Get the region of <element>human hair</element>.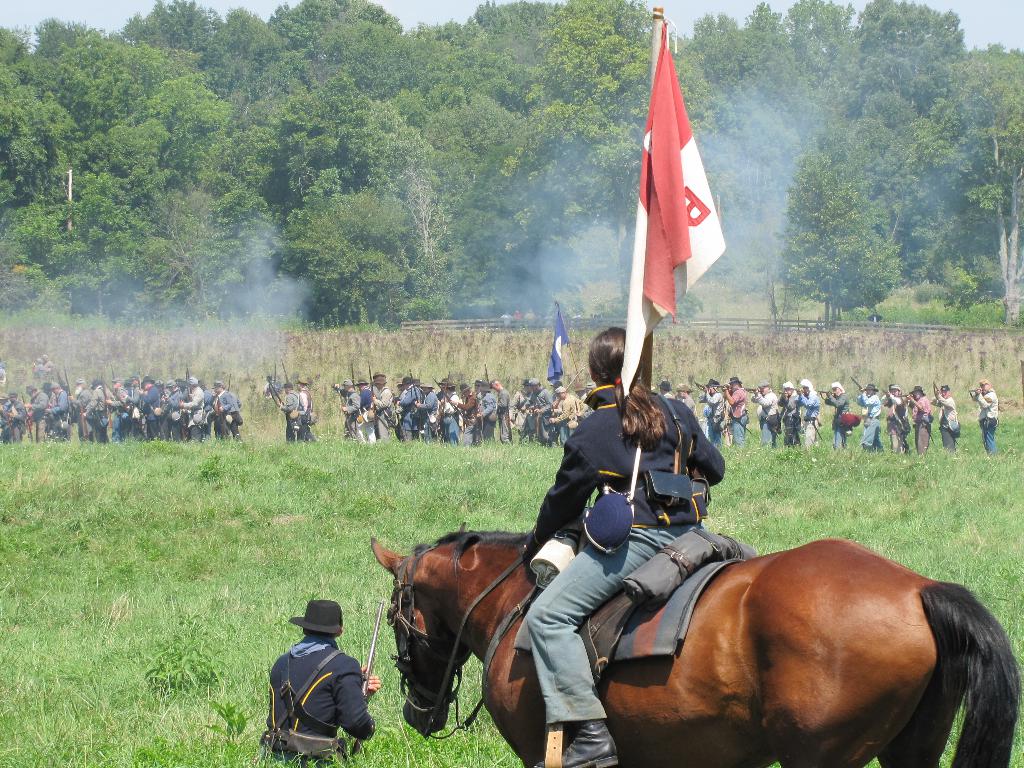
<box>584,322,671,448</box>.
